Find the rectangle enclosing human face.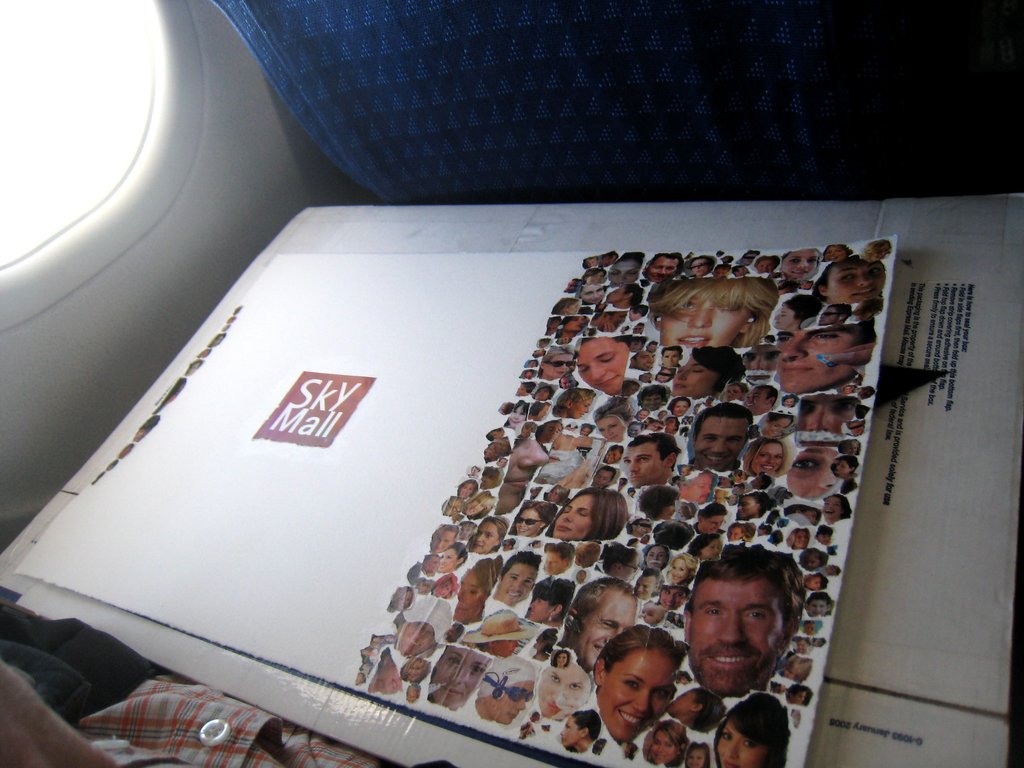
crop(643, 604, 657, 621).
